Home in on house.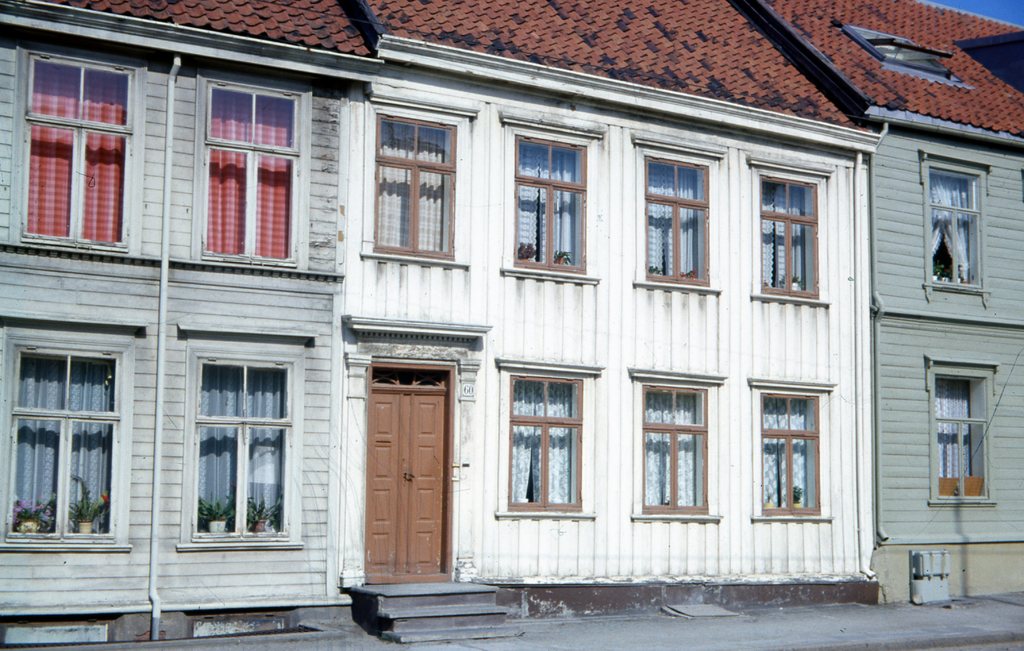
Homed in at bbox(338, 0, 892, 650).
